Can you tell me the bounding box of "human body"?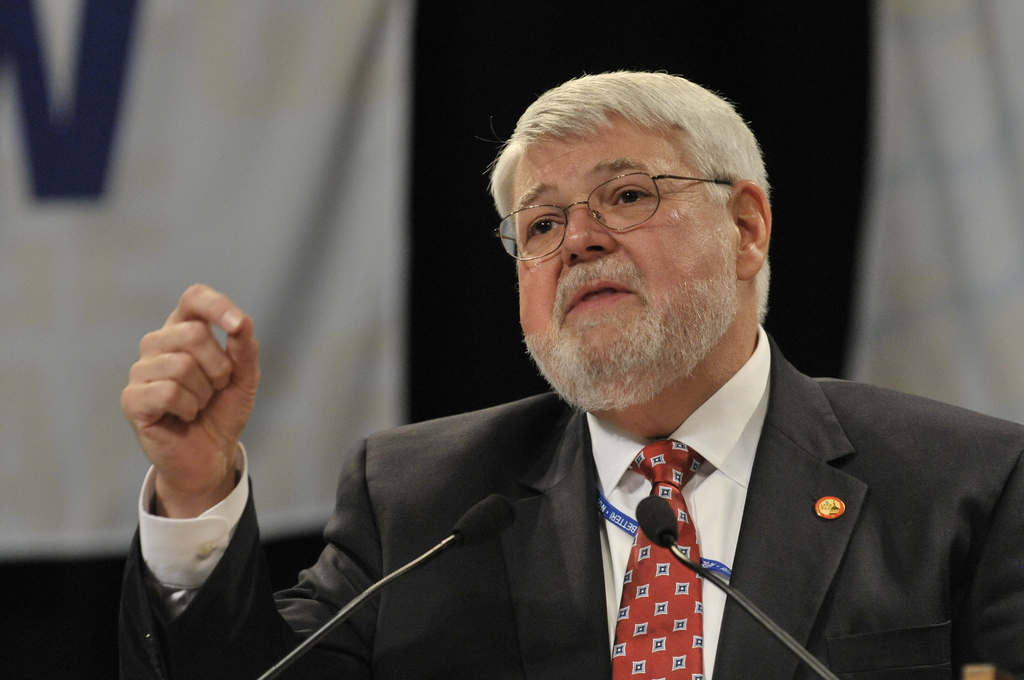
<bbox>248, 86, 872, 679</bbox>.
